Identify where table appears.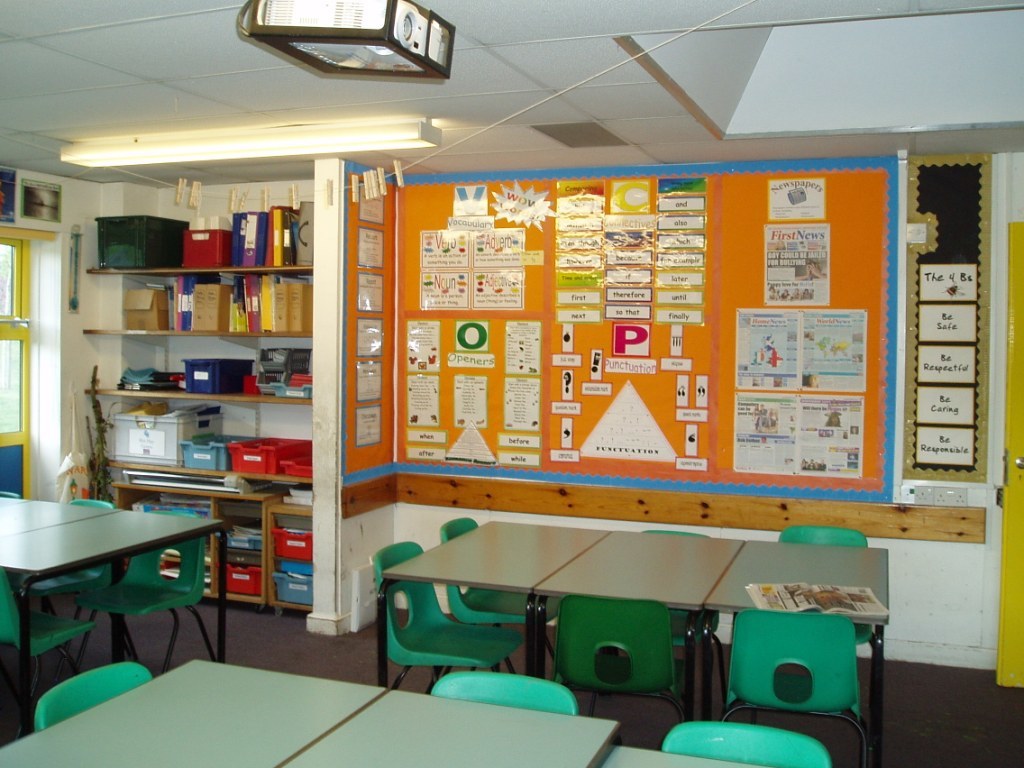
Appears at 374:516:607:684.
